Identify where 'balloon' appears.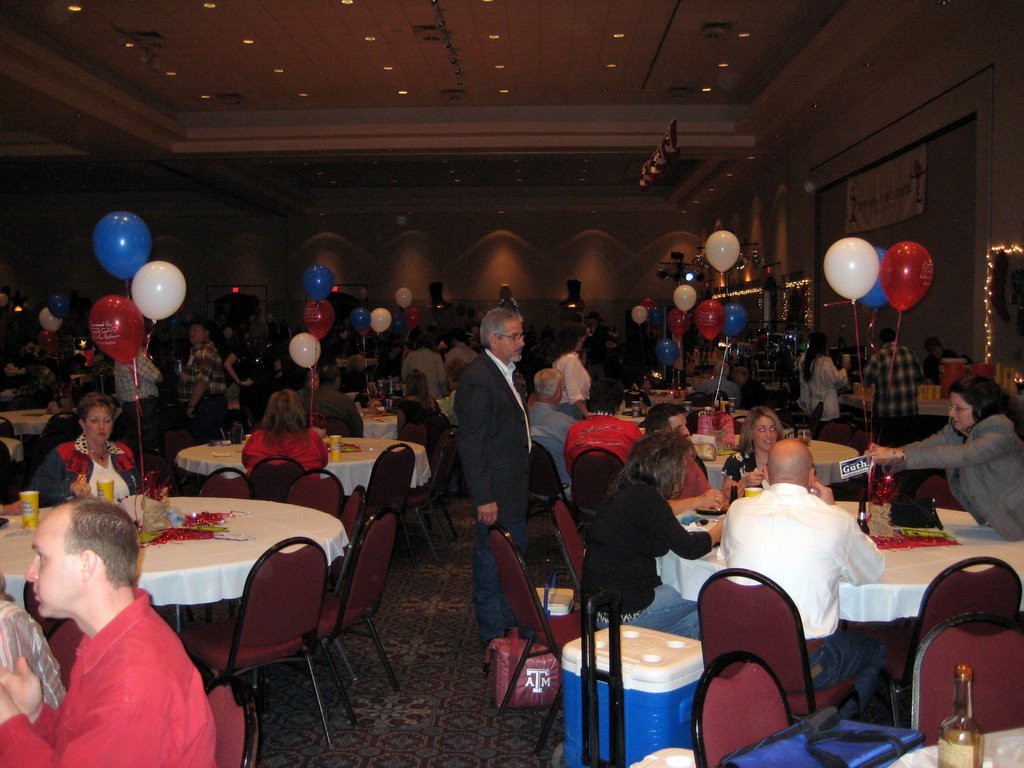
Appears at bbox(40, 333, 60, 356).
